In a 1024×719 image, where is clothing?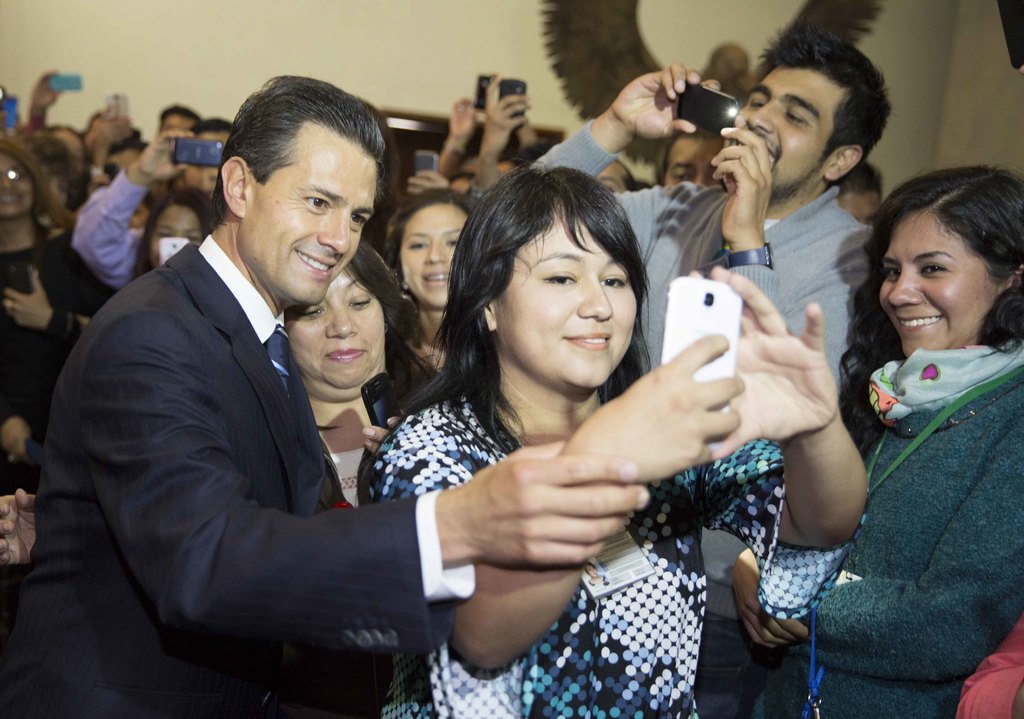
<region>355, 379, 841, 718</region>.
